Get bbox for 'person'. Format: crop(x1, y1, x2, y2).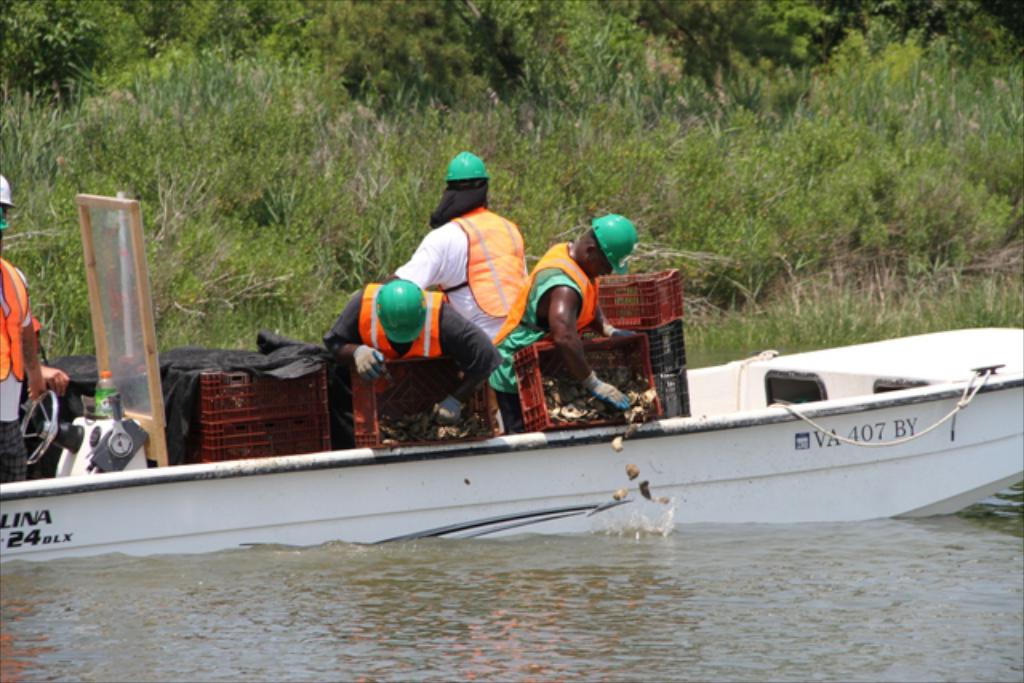
crop(322, 275, 504, 446).
